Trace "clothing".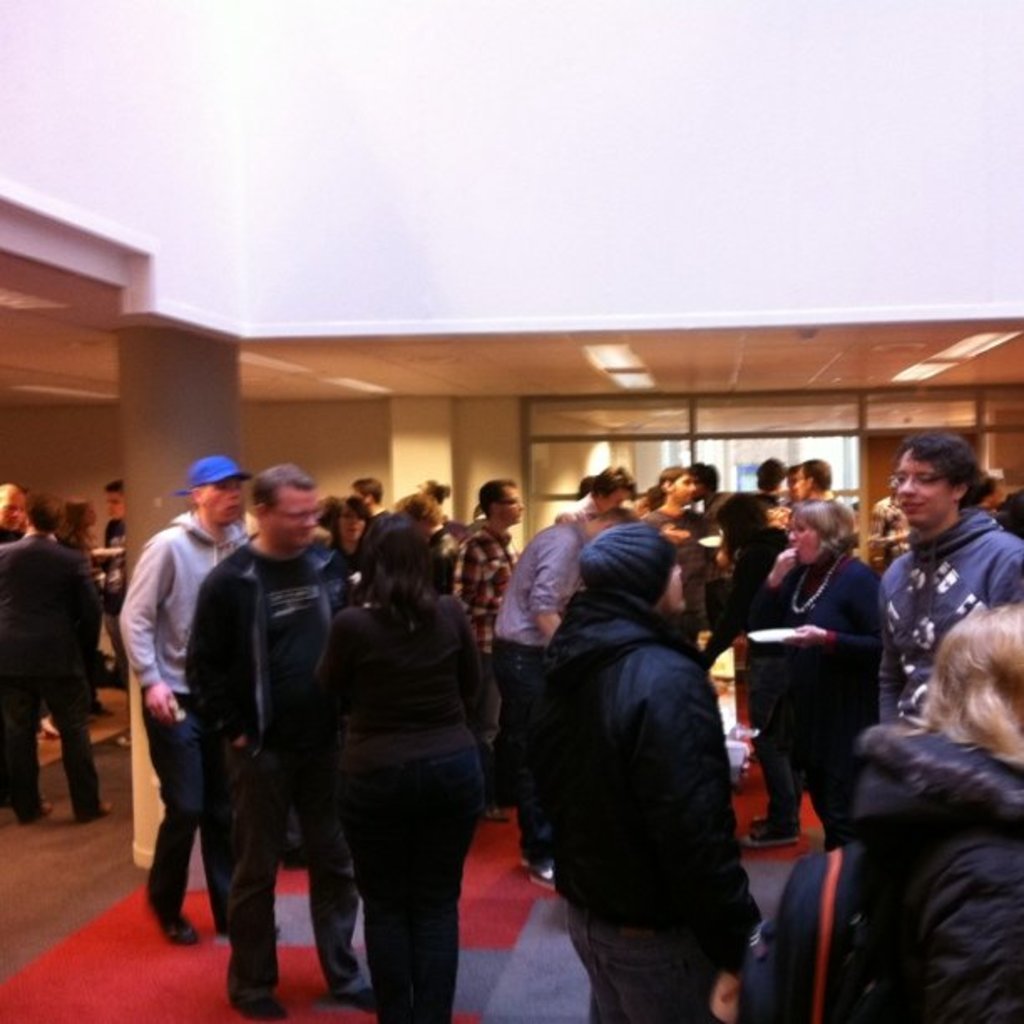
Traced to [x1=750, y1=559, x2=893, y2=828].
